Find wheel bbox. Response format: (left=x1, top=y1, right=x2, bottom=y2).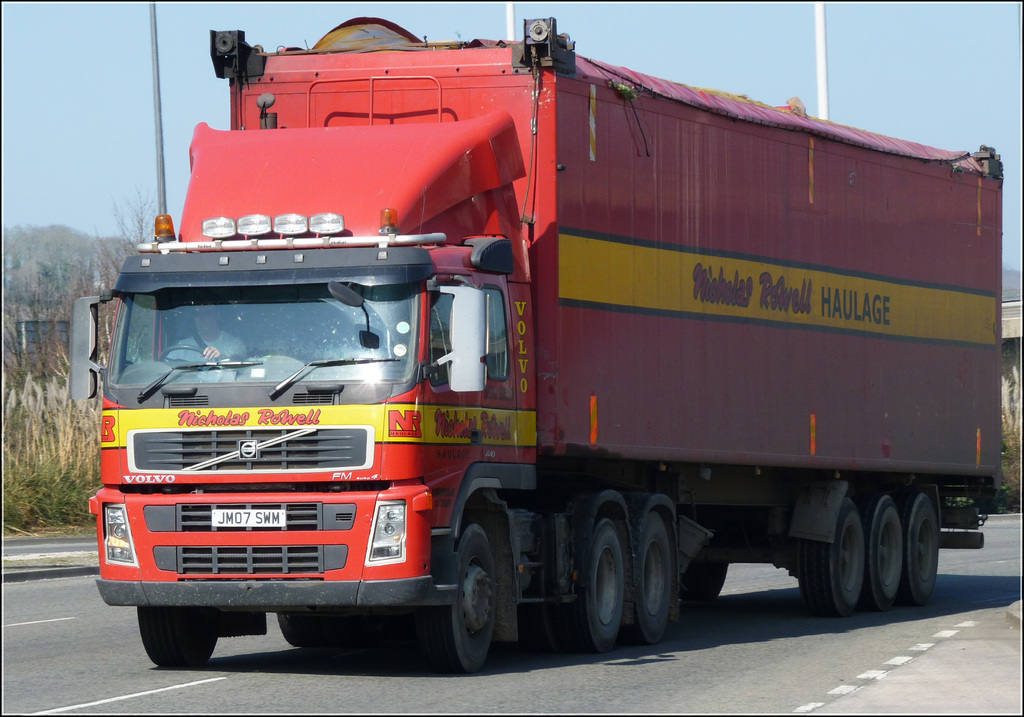
(left=429, top=521, right=517, bottom=679).
